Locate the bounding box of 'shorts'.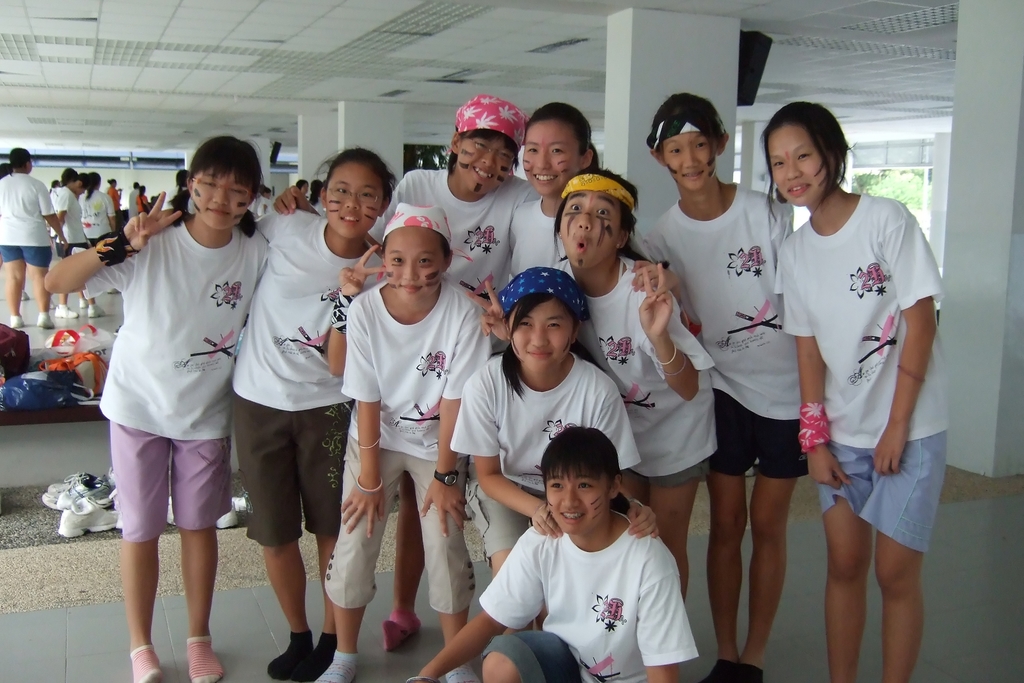
Bounding box: bbox=(0, 236, 49, 267).
